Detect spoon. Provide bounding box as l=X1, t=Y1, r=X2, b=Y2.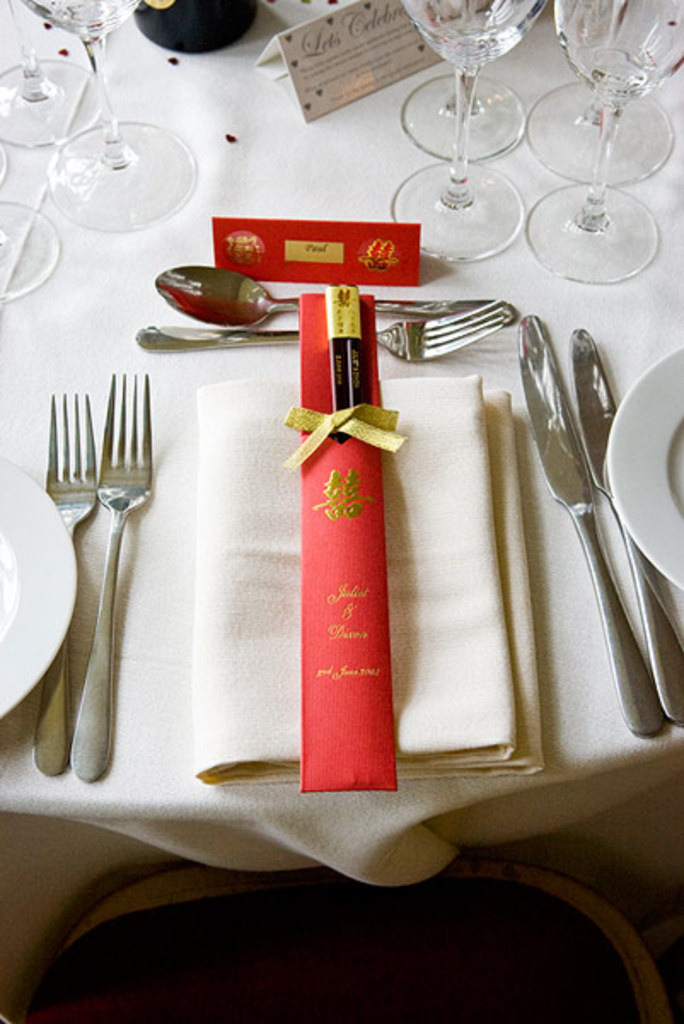
l=157, t=265, r=520, b=329.
